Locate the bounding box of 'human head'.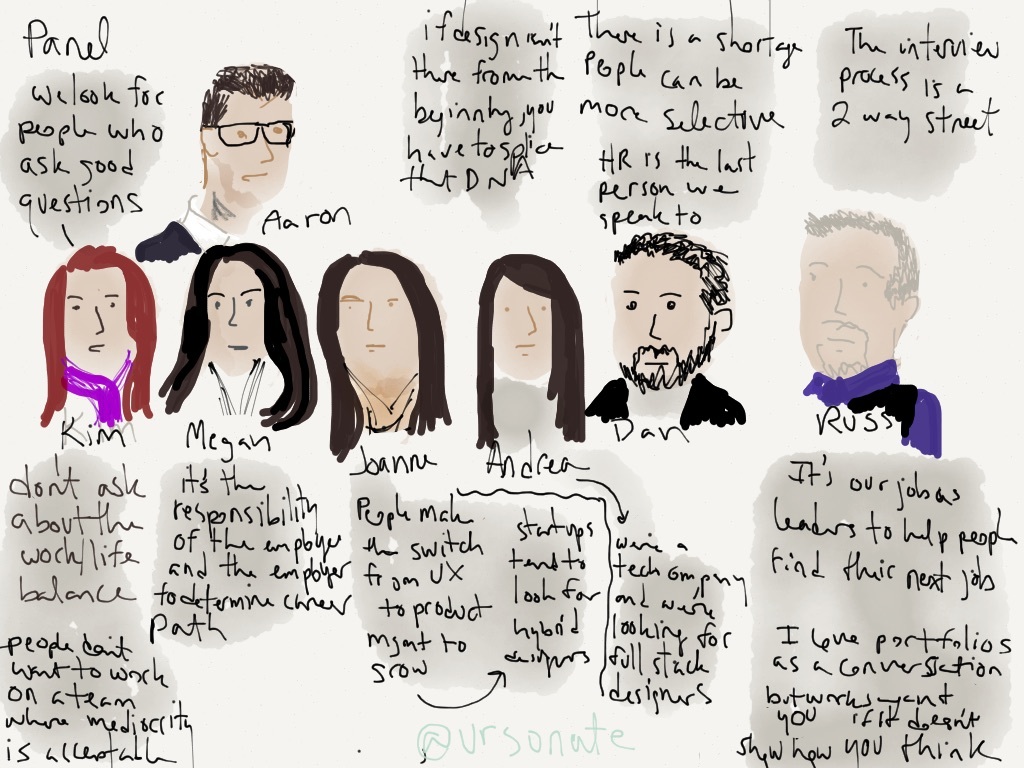
Bounding box: 787, 201, 945, 414.
